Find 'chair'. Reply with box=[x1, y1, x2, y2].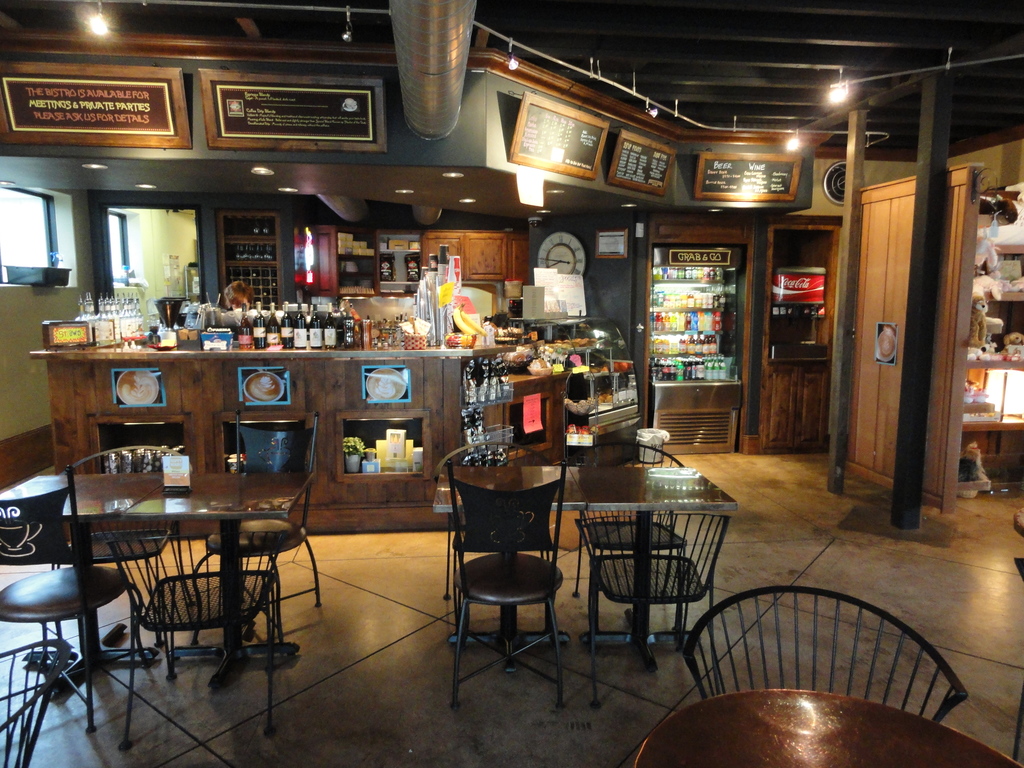
box=[583, 513, 727, 712].
